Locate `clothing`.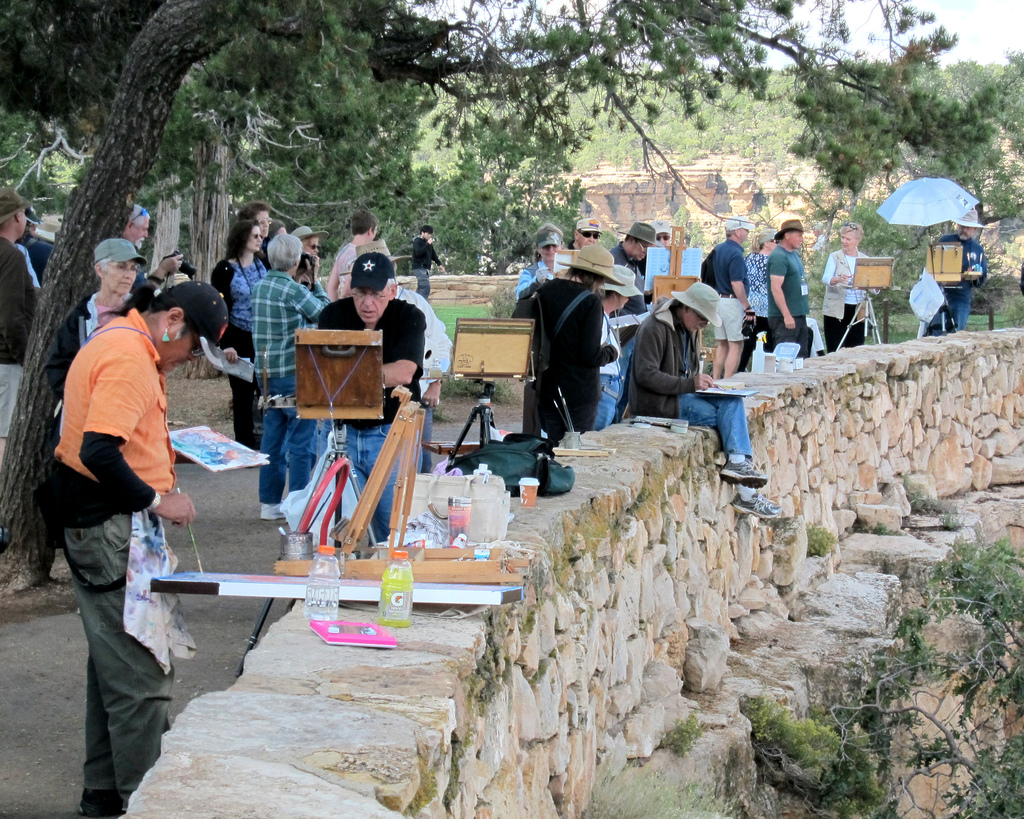
Bounding box: x1=247 y1=269 x2=333 y2=505.
